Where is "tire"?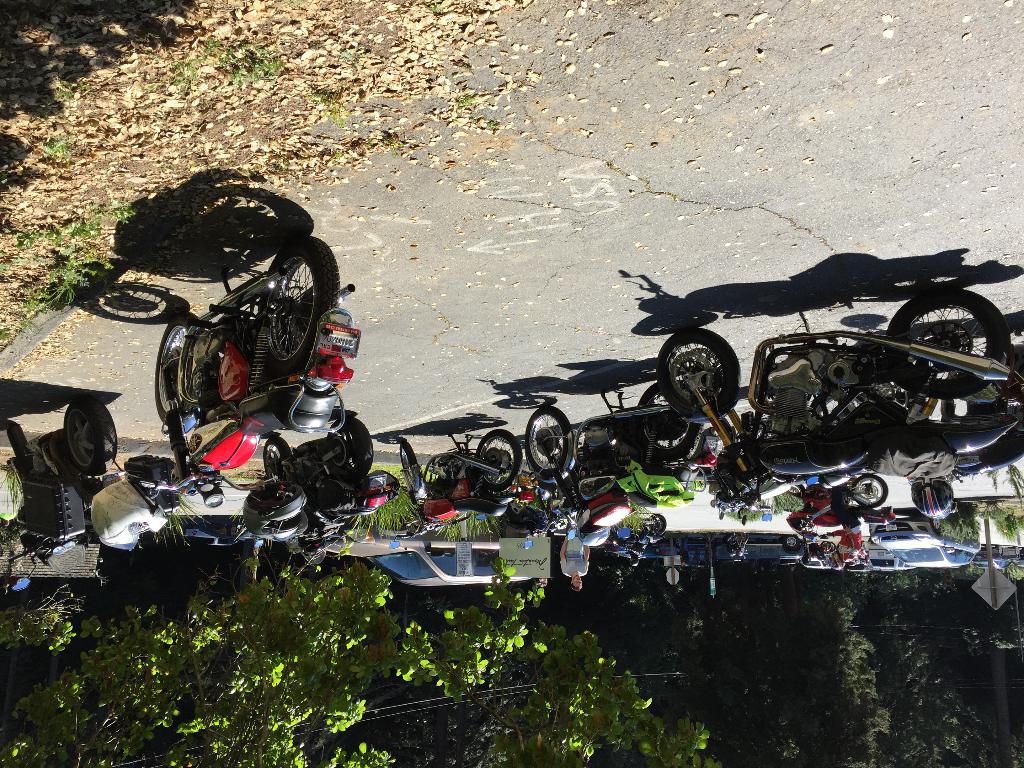
l=324, t=415, r=373, b=479.
